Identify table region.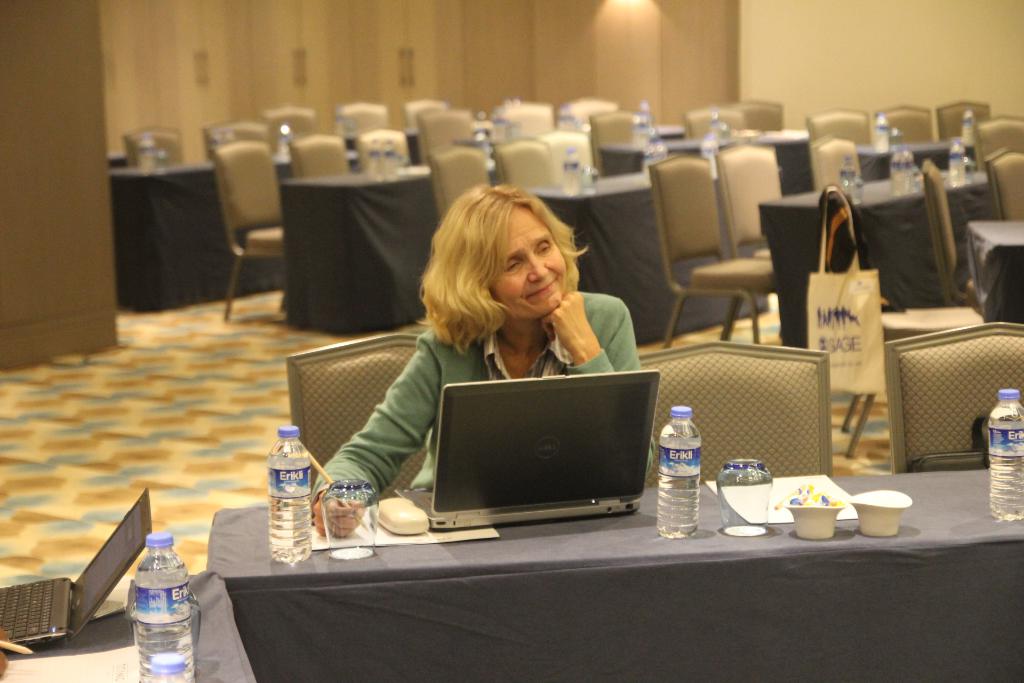
Region: [x1=107, y1=156, x2=362, y2=315].
